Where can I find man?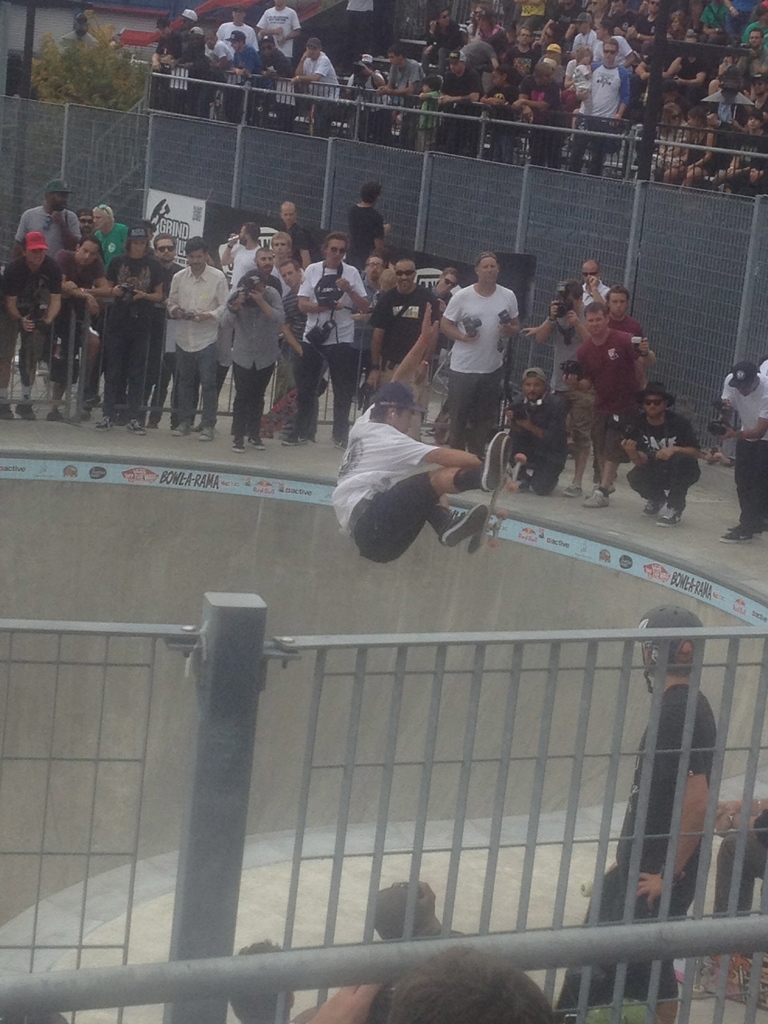
You can find it at bbox=[165, 234, 228, 442].
